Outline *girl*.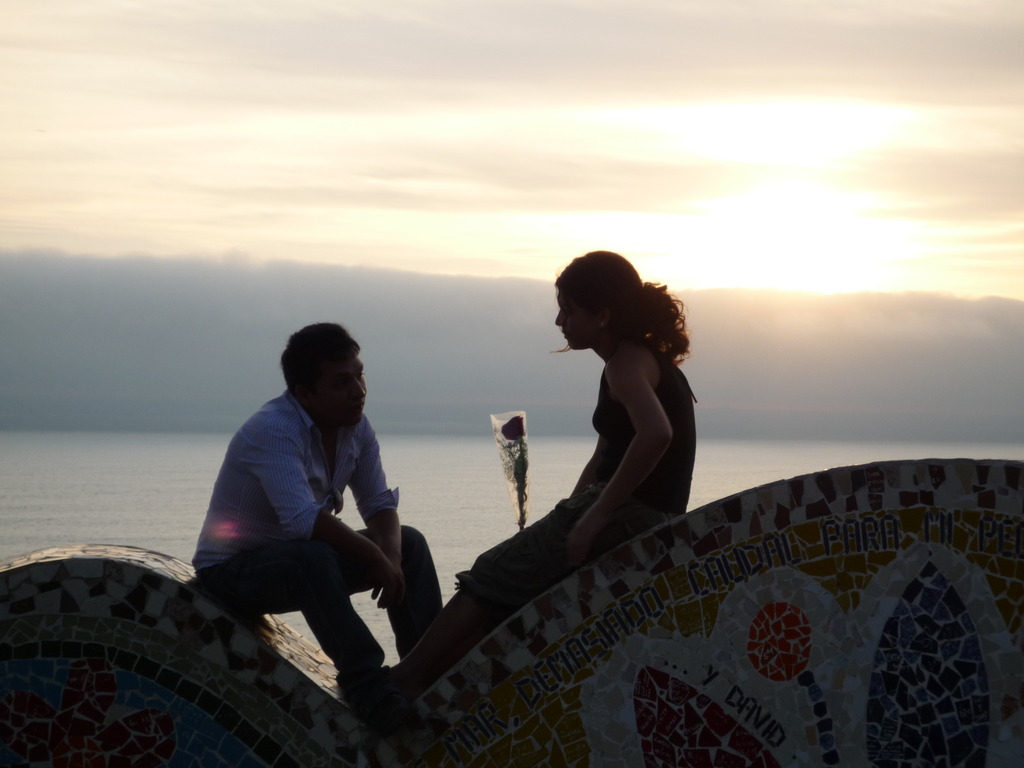
Outline: region(333, 248, 692, 726).
